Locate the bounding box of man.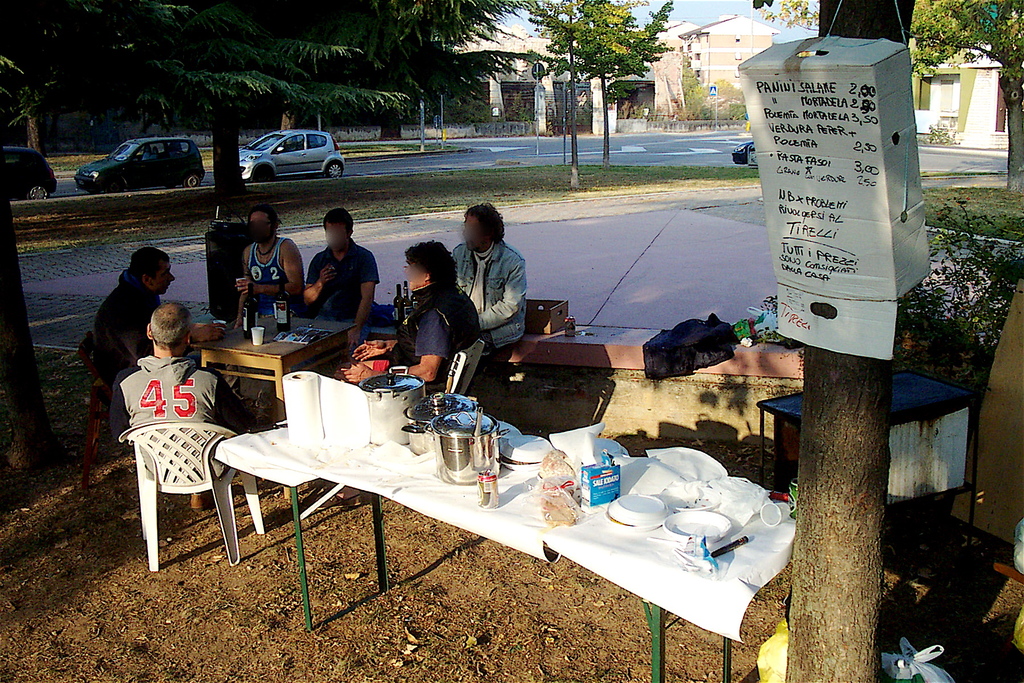
Bounding box: [230,208,305,335].
